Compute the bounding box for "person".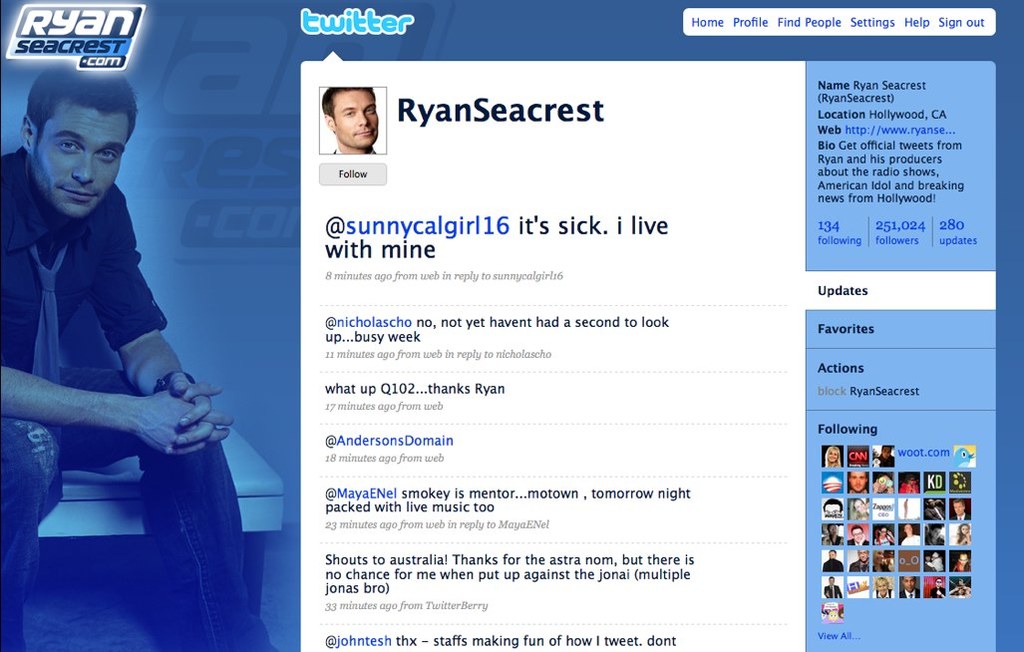
bbox(947, 550, 970, 574).
